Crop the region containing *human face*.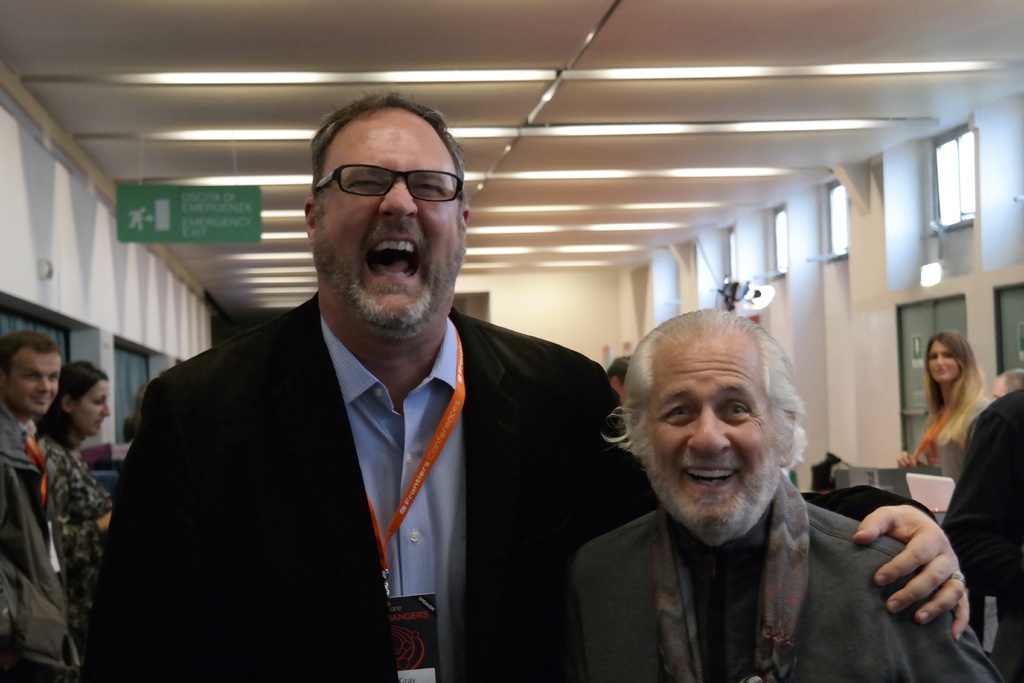
Crop region: (x1=641, y1=329, x2=774, y2=536).
